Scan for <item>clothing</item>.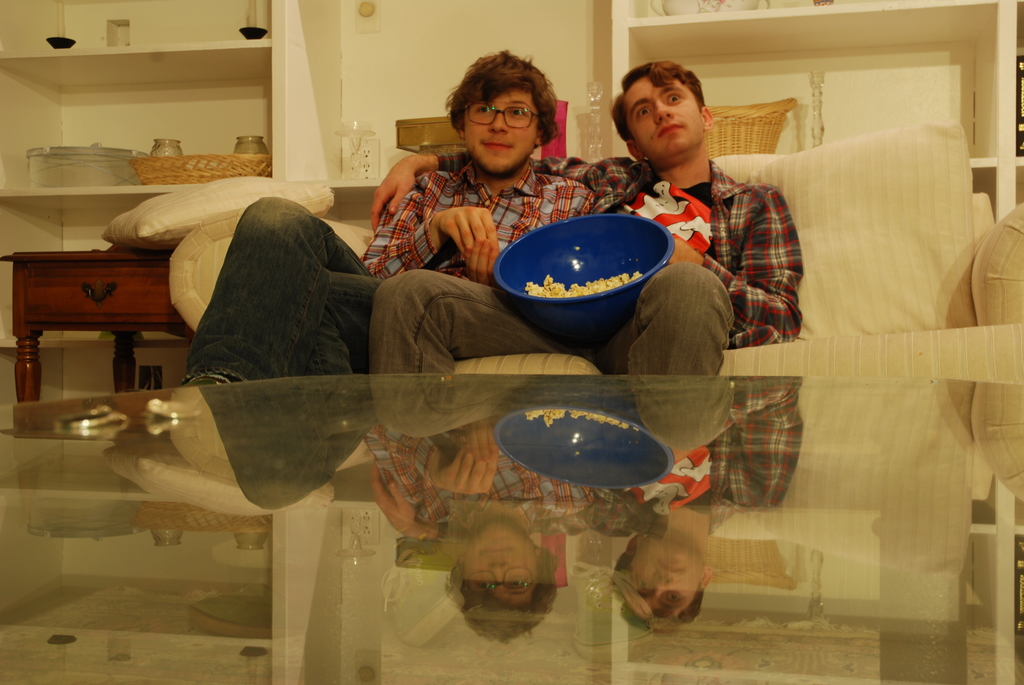
Scan result: {"left": 180, "top": 161, "right": 591, "bottom": 386}.
